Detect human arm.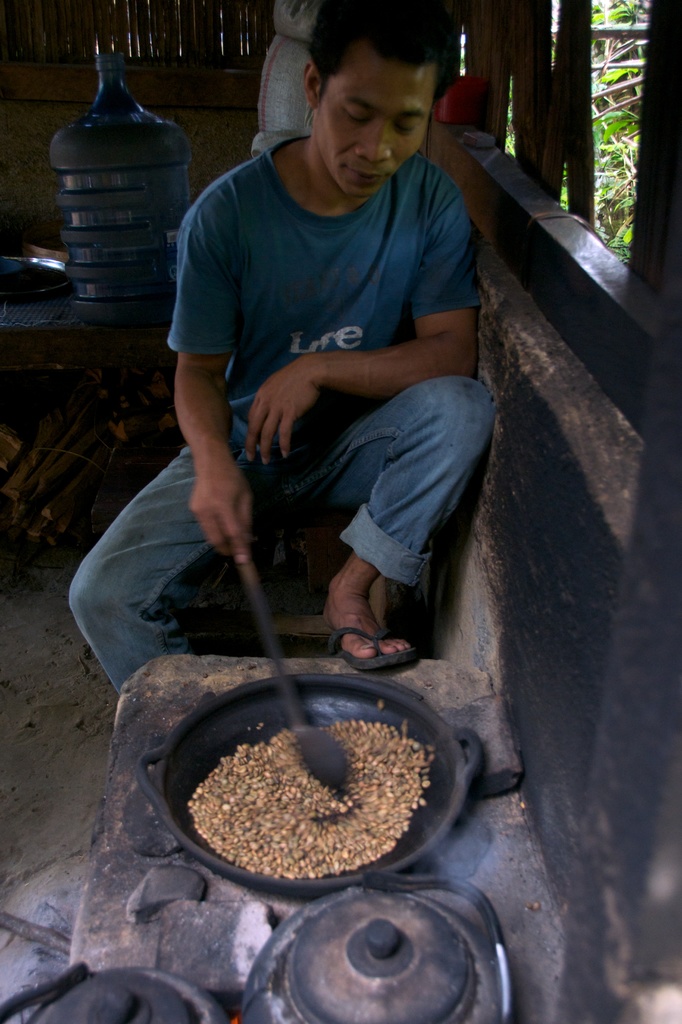
Detected at BBox(187, 220, 260, 560).
